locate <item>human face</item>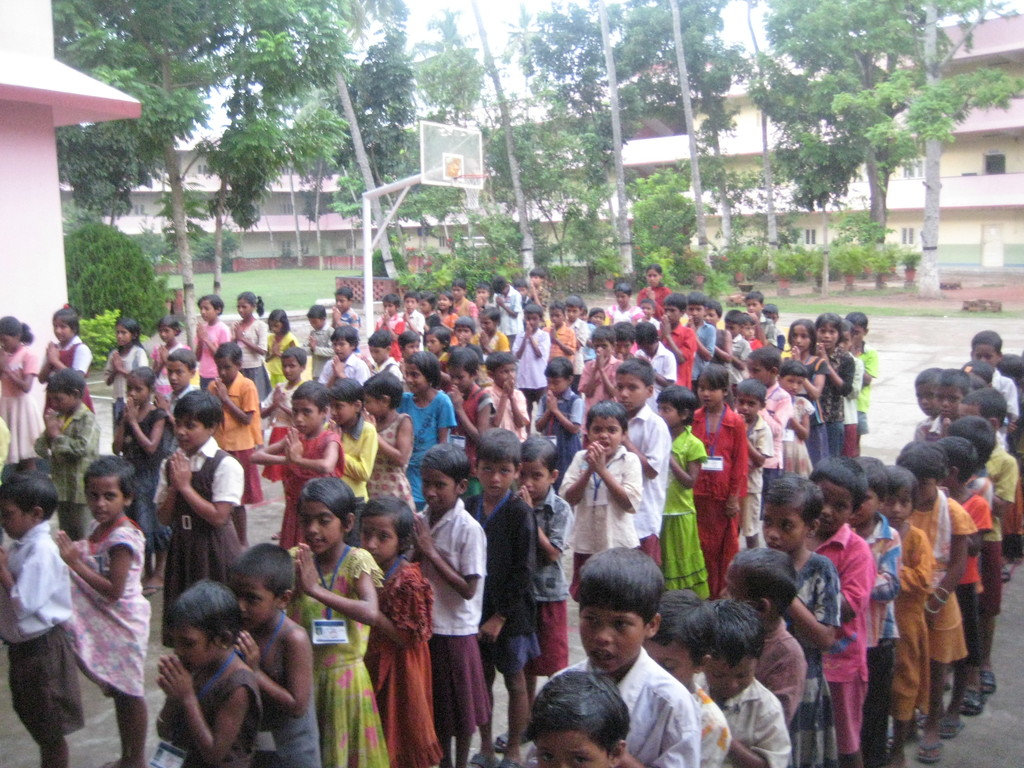
bbox=(763, 310, 778, 322)
